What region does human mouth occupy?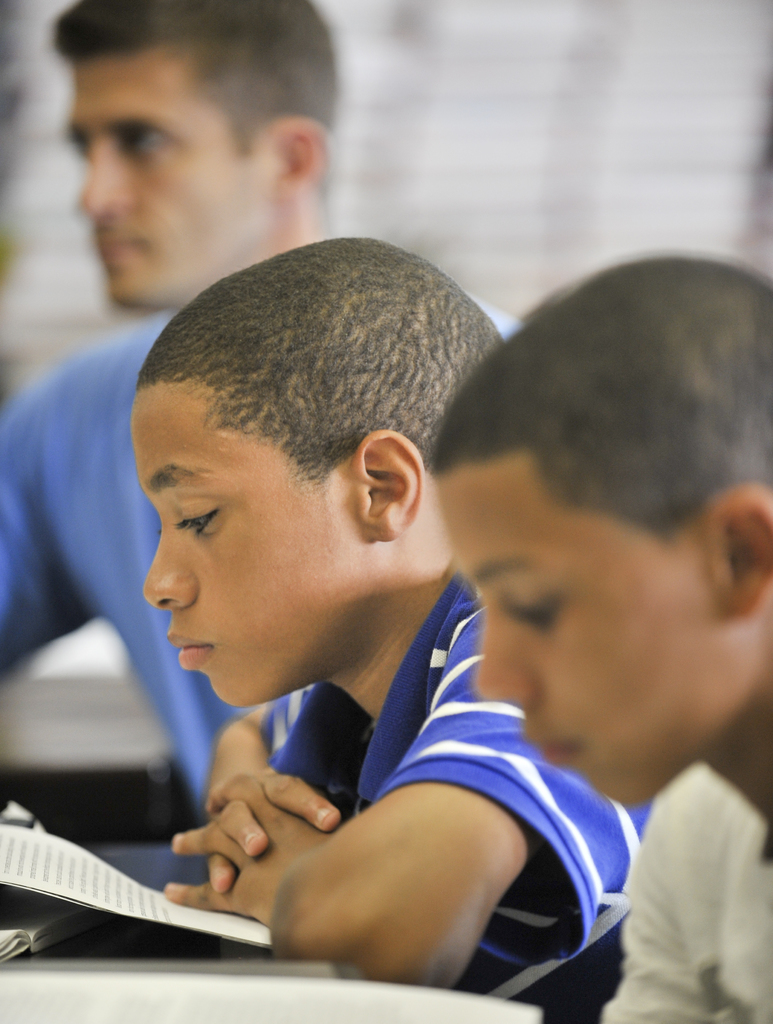
locate(520, 737, 585, 765).
